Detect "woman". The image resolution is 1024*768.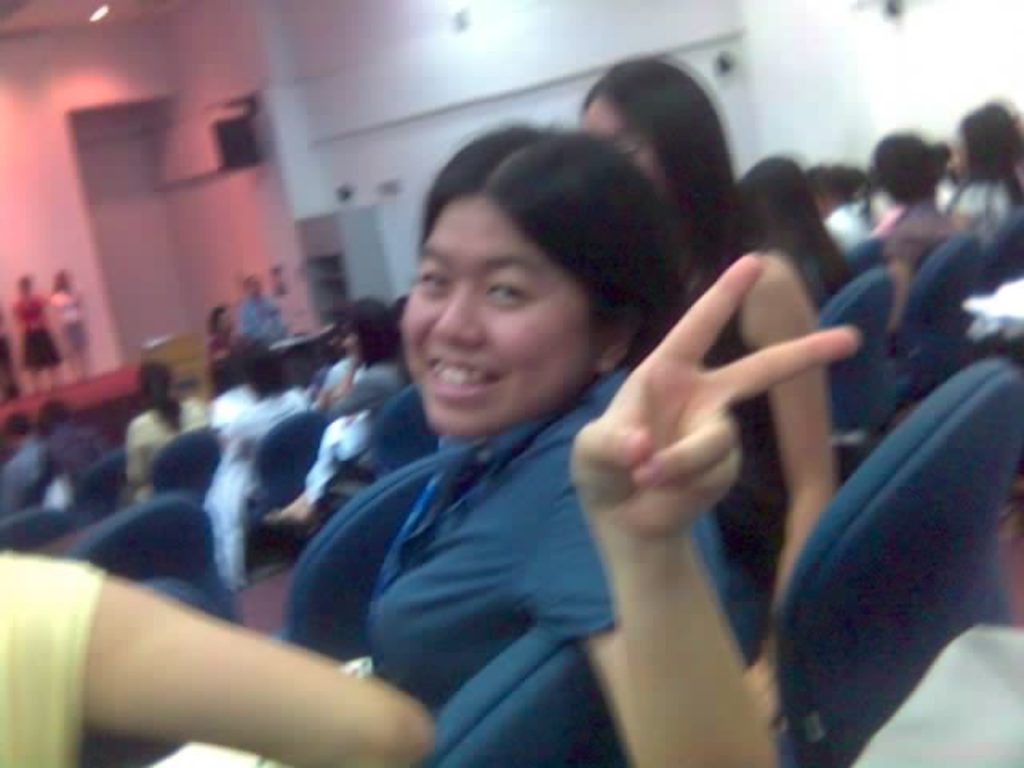
left=208, top=306, right=245, bottom=363.
